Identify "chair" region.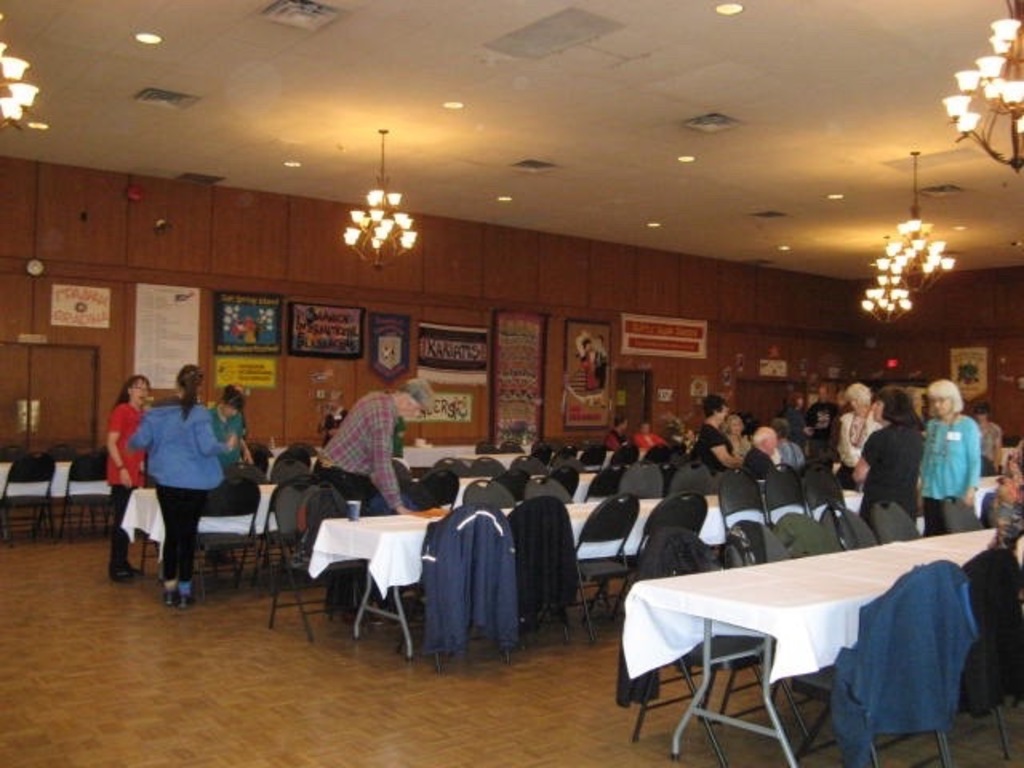
Region: 406:509:525:653.
